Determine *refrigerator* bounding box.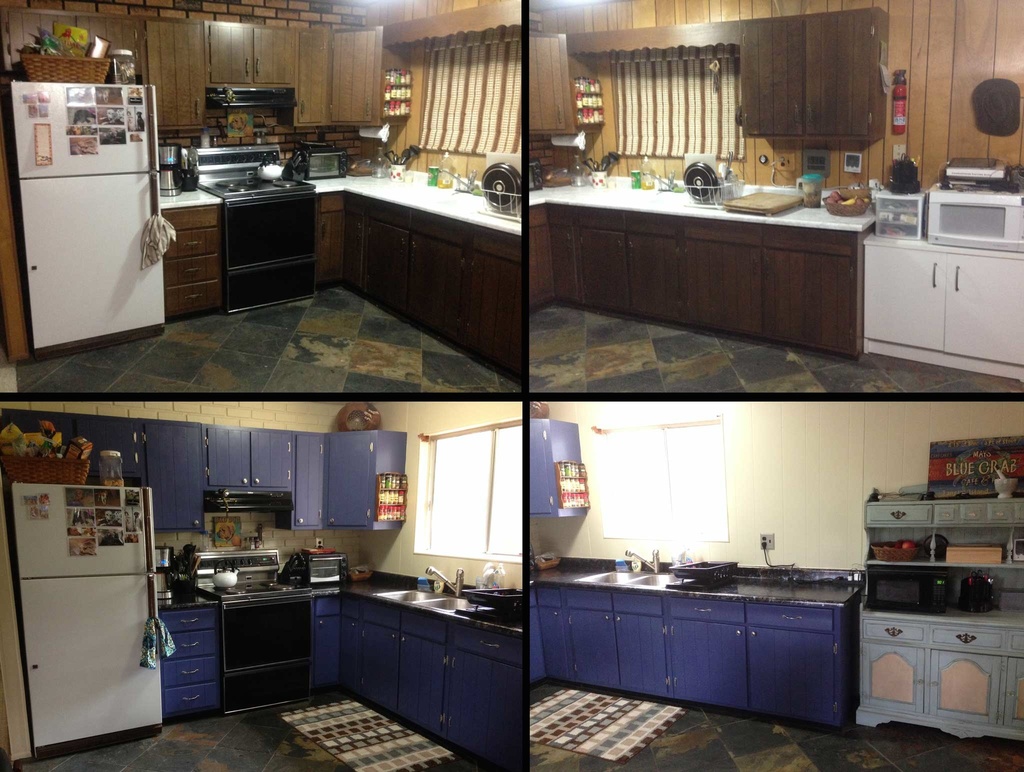
Determined: detection(12, 79, 167, 360).
